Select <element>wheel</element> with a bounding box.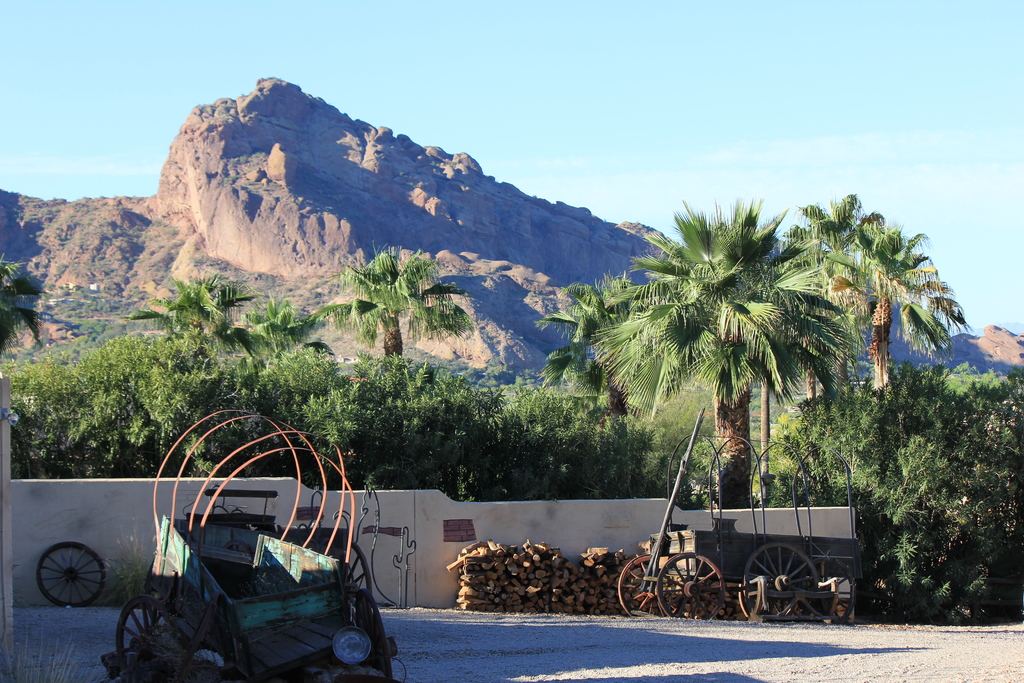
box=[354, 590, 393, 682].
